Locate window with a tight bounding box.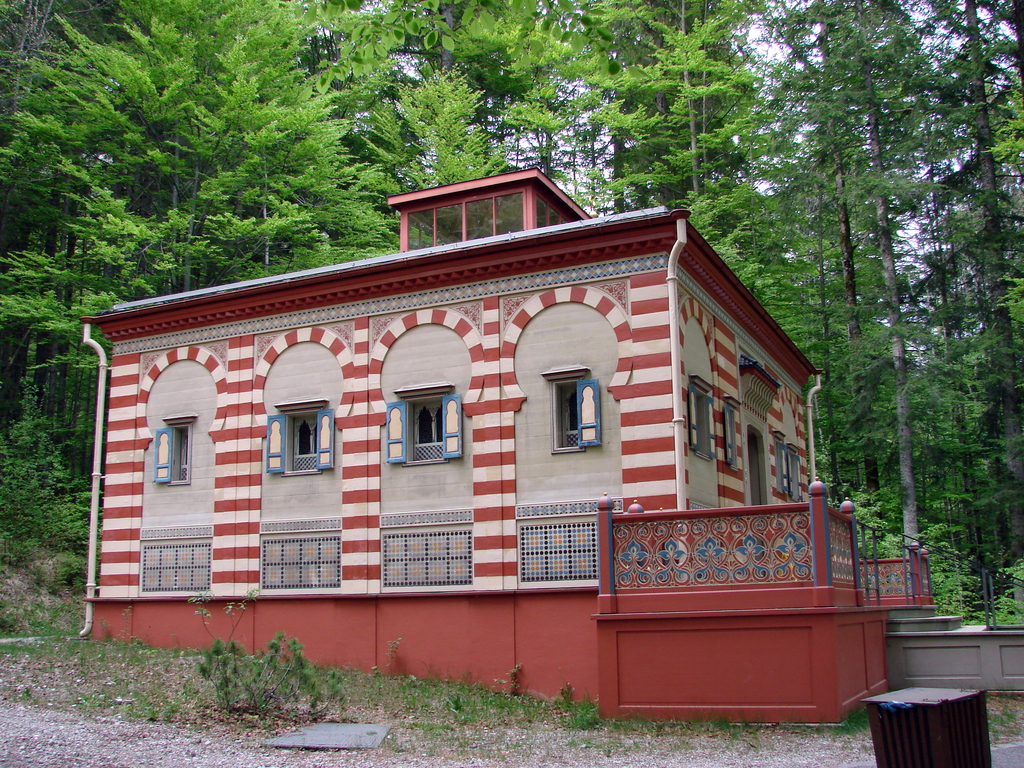
locate(154, 416, 194, 486).
